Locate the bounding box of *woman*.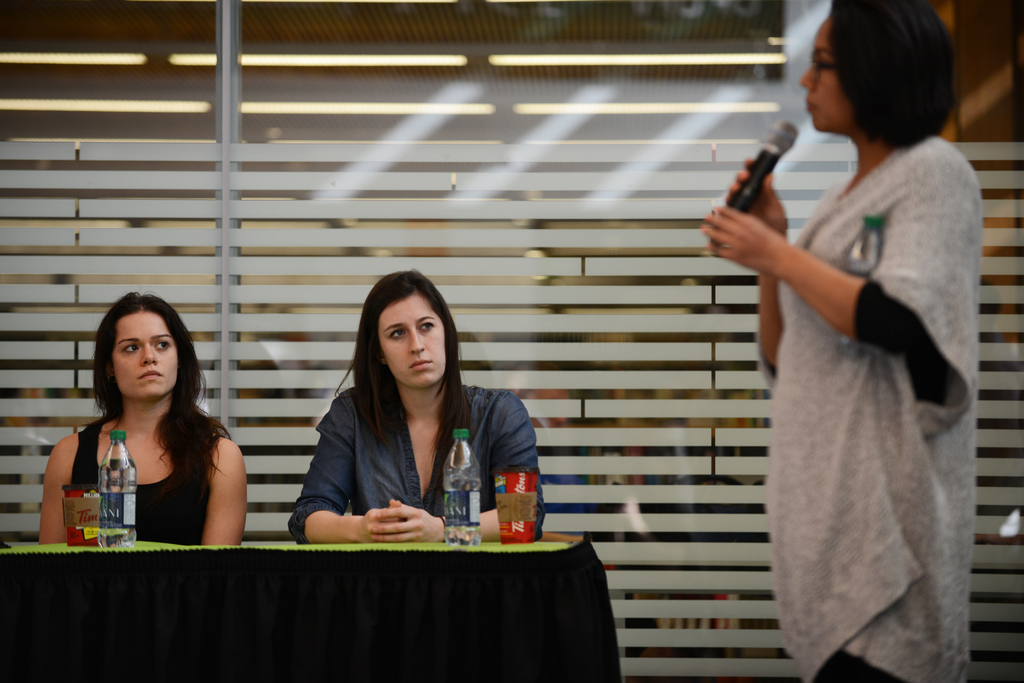
Bounding box: [36, 294, 249, 545].
